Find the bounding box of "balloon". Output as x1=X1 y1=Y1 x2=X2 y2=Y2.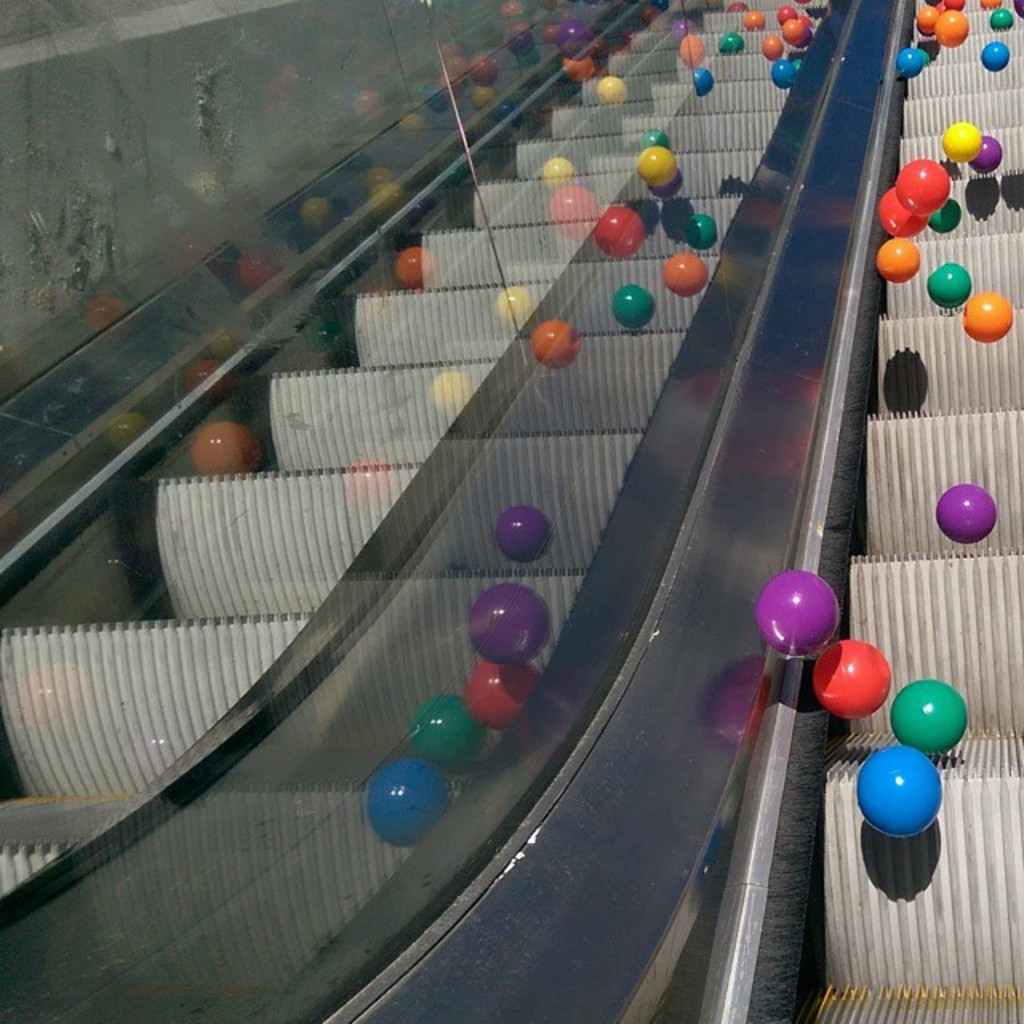
x1=878 y1=186 x2=933 y2=240.
